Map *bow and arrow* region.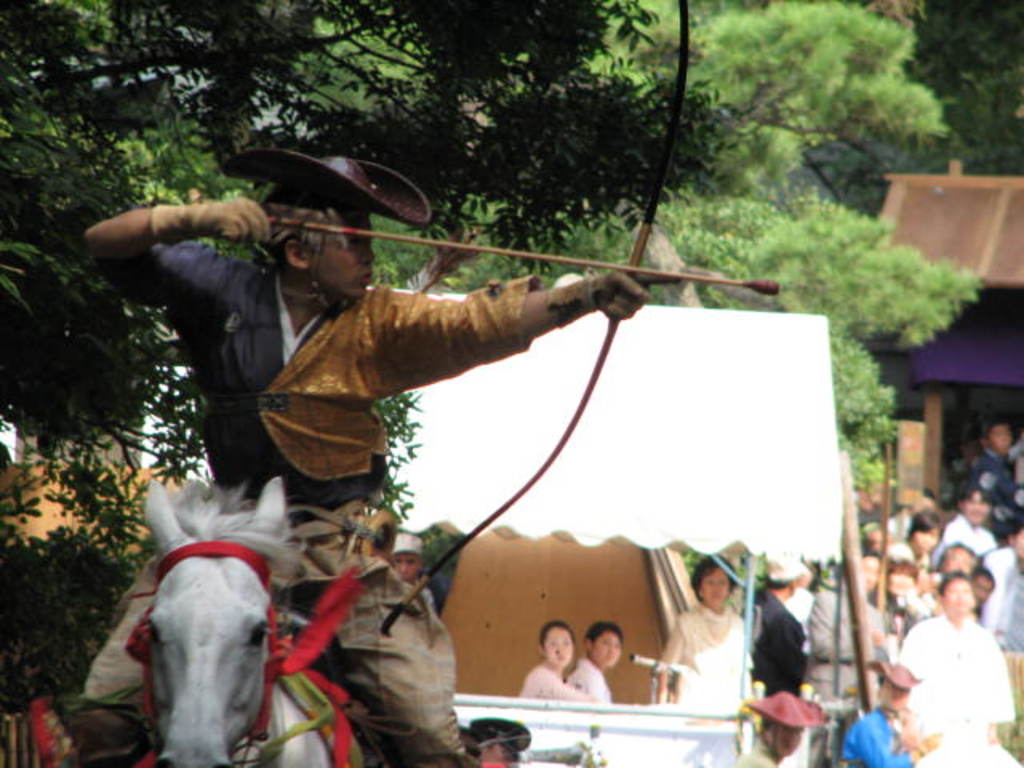
Mapped to detection(248, 0, 778, 642).
